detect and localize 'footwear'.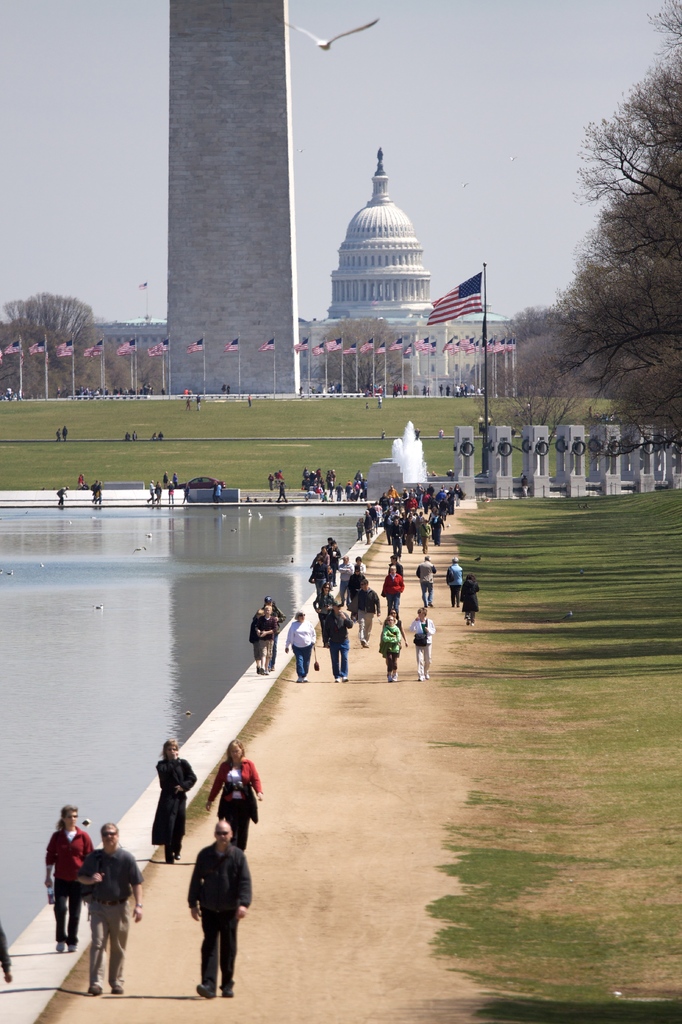
Localized at 333 676 344 686.
